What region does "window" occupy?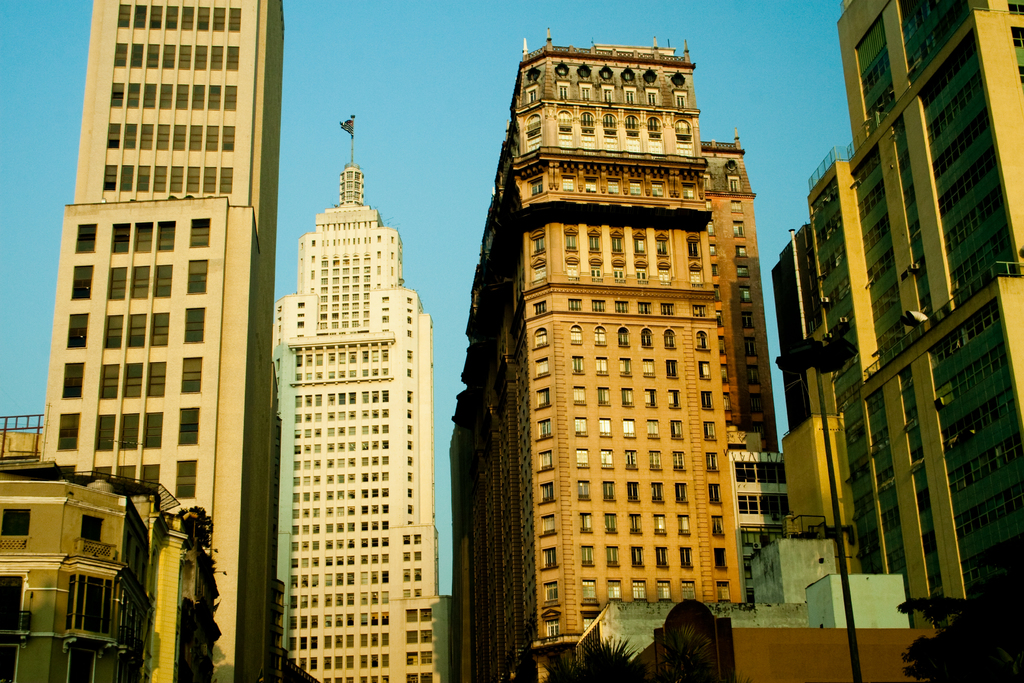
[670,420,685,441].
